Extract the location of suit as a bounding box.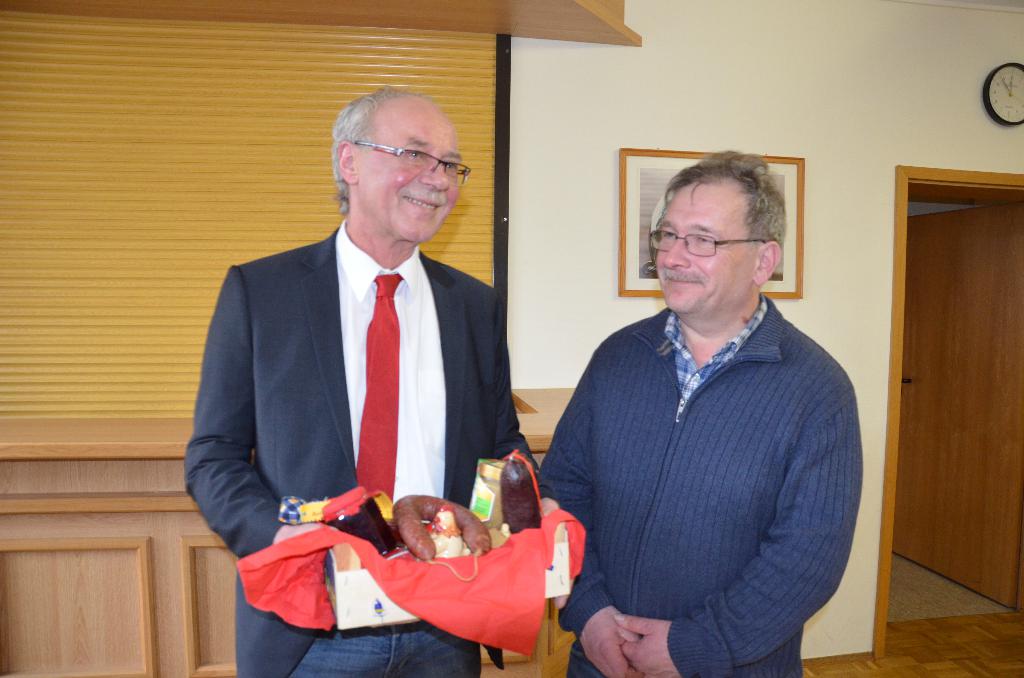
bbox(185, 235, 537, 677).
